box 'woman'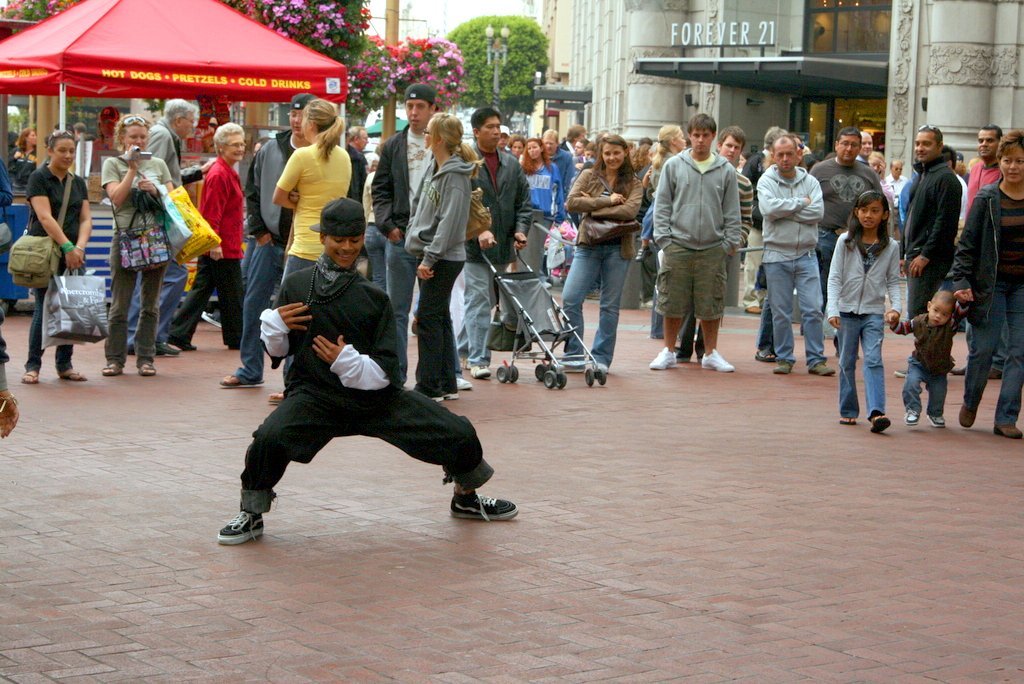
left=954, top=131, right=1023, bottom=440
